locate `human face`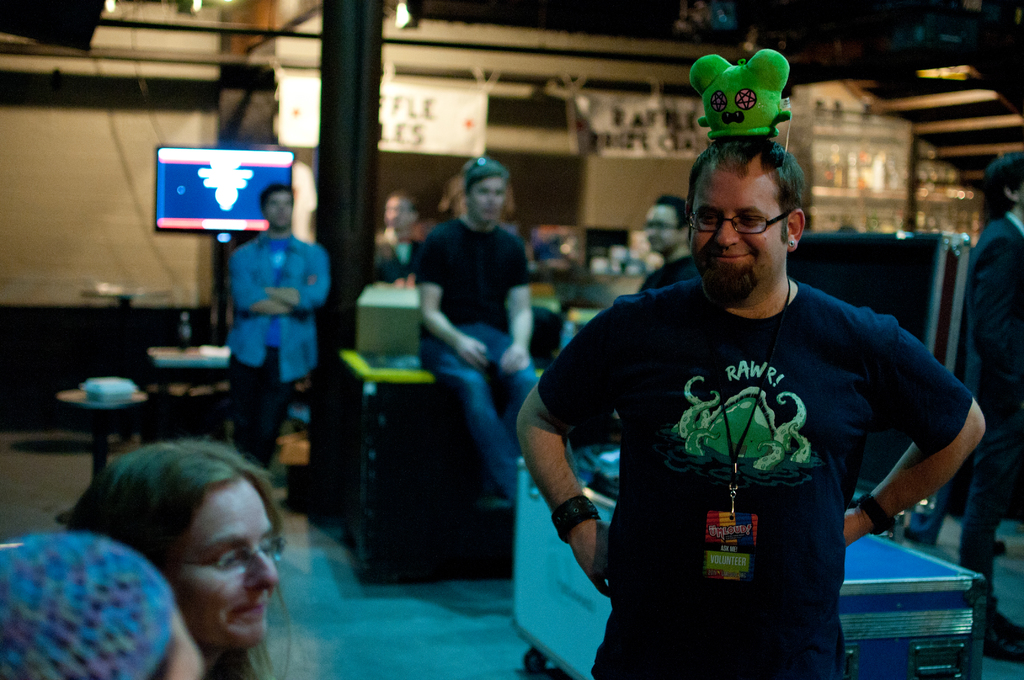
Rect(163, 478, 277, 642)
